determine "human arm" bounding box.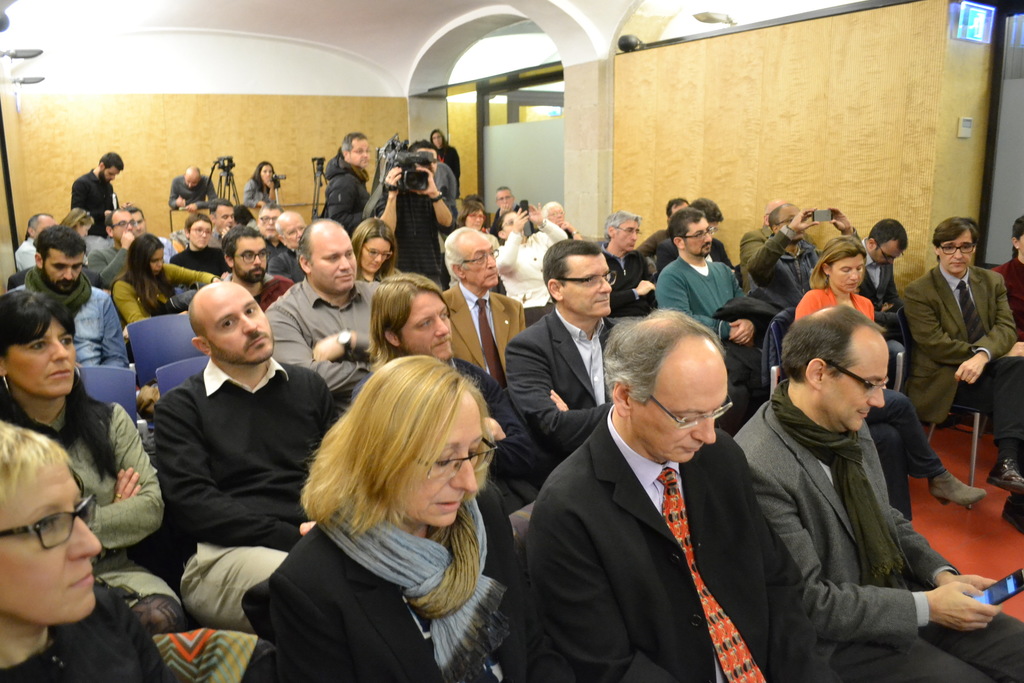
Determined: rect(972, 294, 1013, 395).
